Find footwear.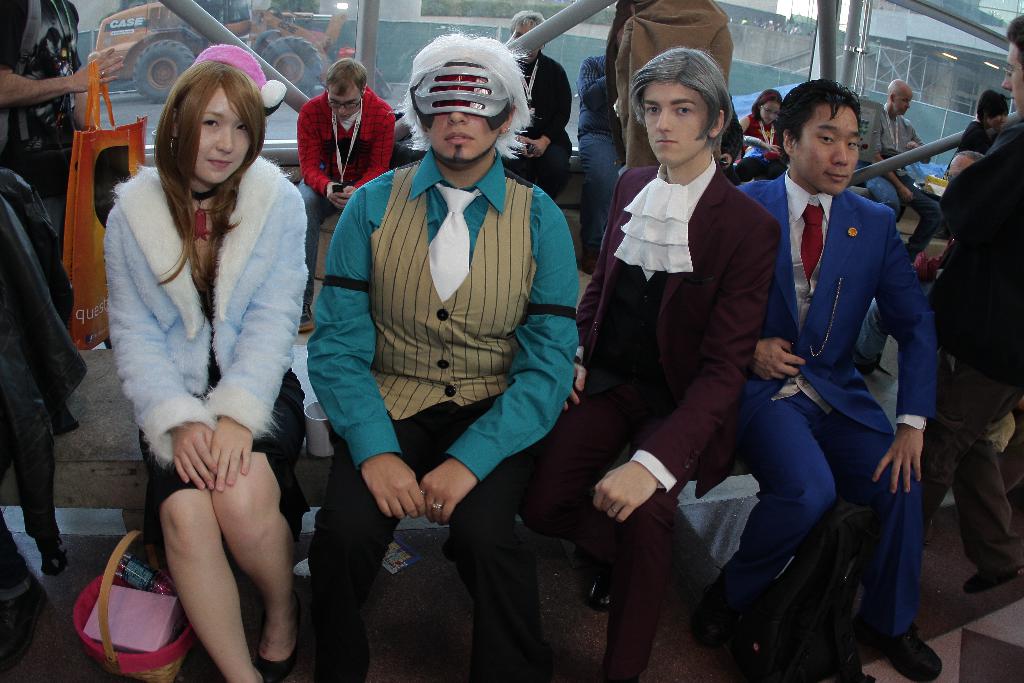
x1=253 y1=591 x2=303 y2=679.
